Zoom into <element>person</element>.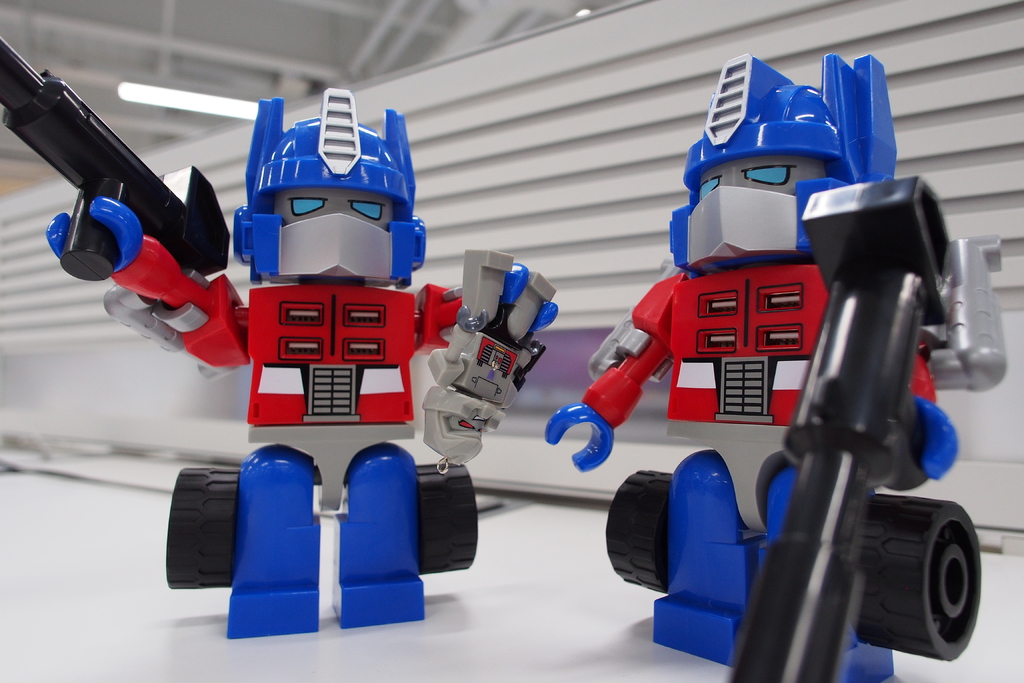
Zoom target: 49/98/556/636.
